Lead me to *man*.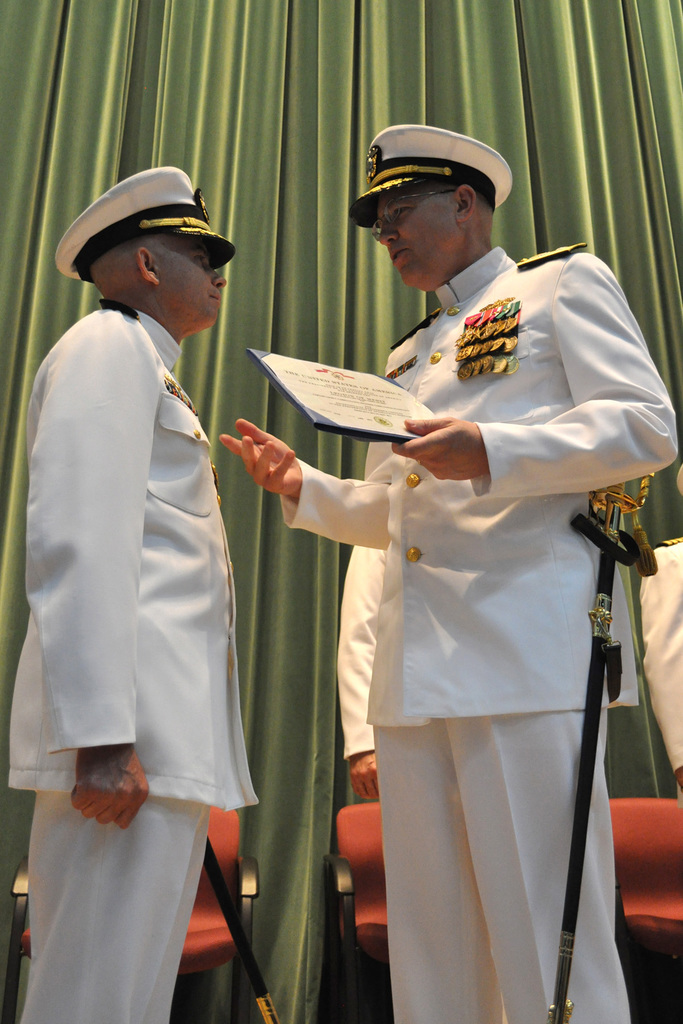
Lead to Rect(200, 159, 630, 982).
